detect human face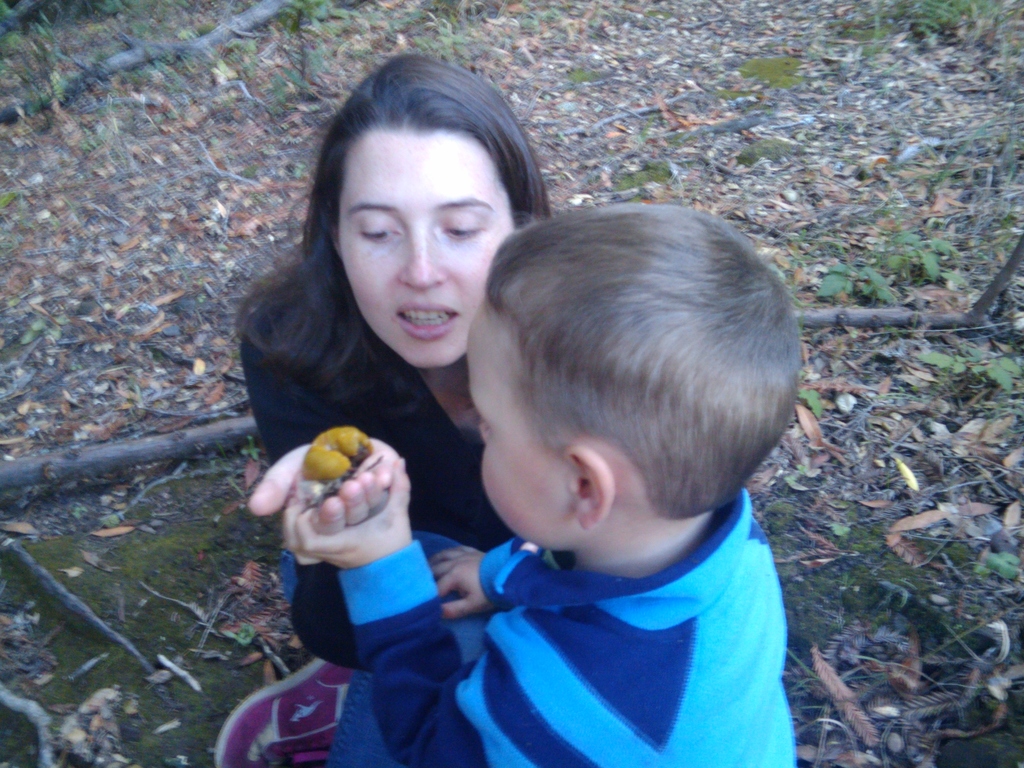
<bbox>321, 106, 516, 370</bbox>
